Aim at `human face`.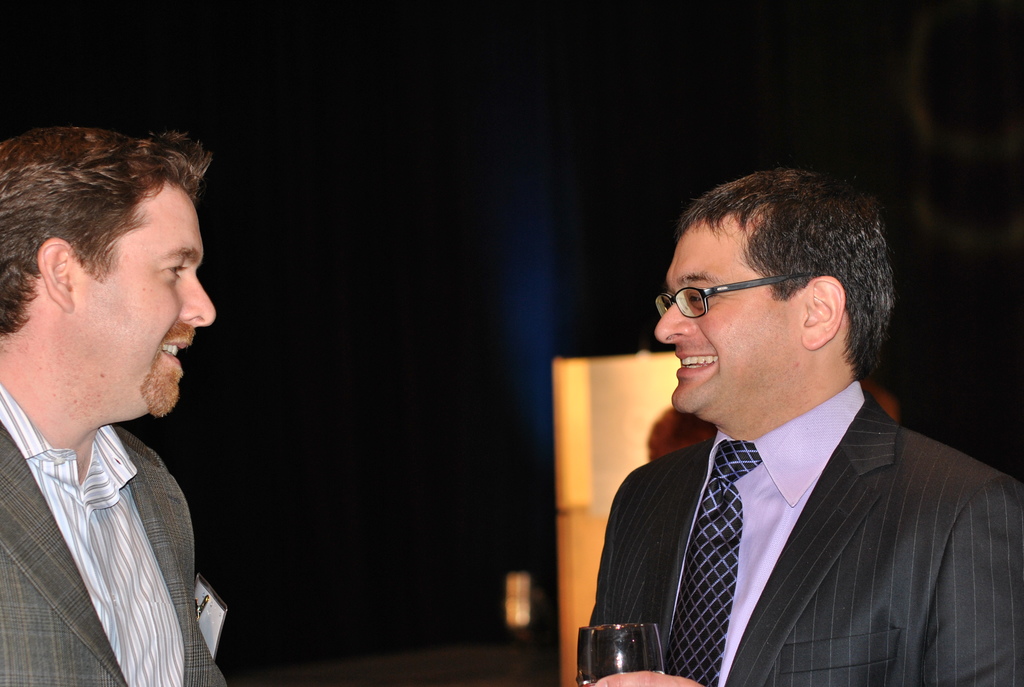
Aimed at 657:229:803:413.
